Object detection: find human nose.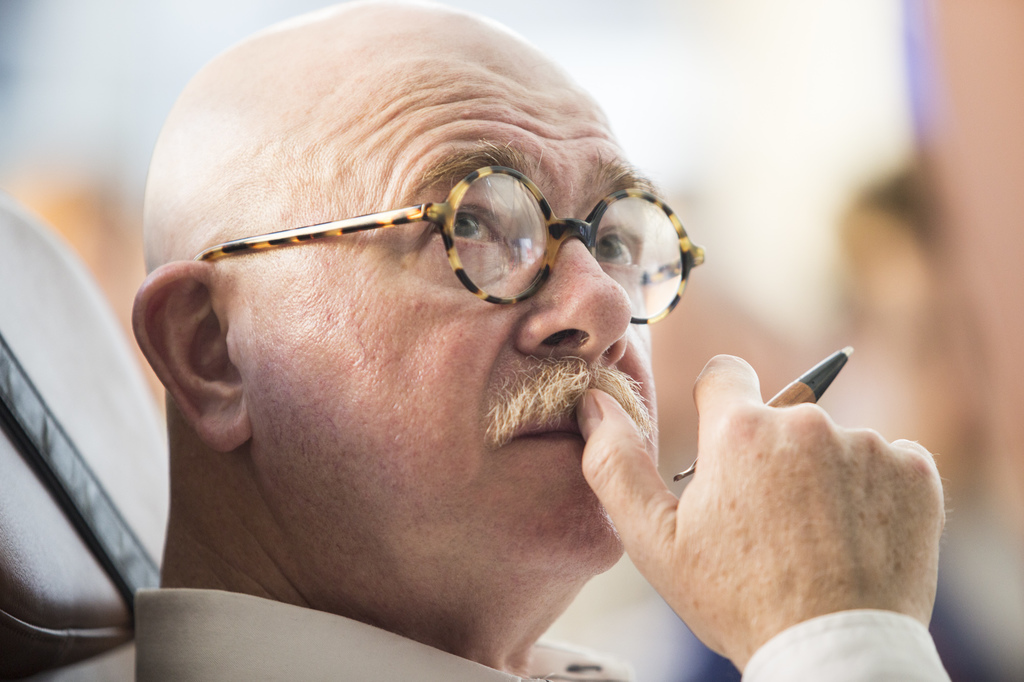
box=[513, 204, 632, 363].
